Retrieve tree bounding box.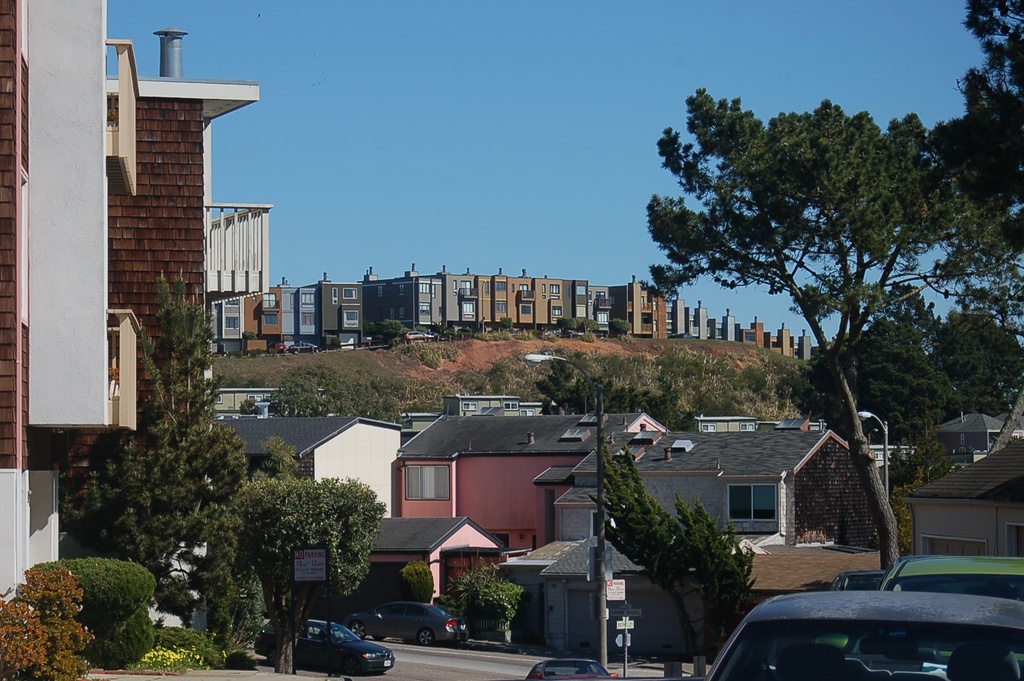
Bounding box: bbox(640, 80, 999, 577).
